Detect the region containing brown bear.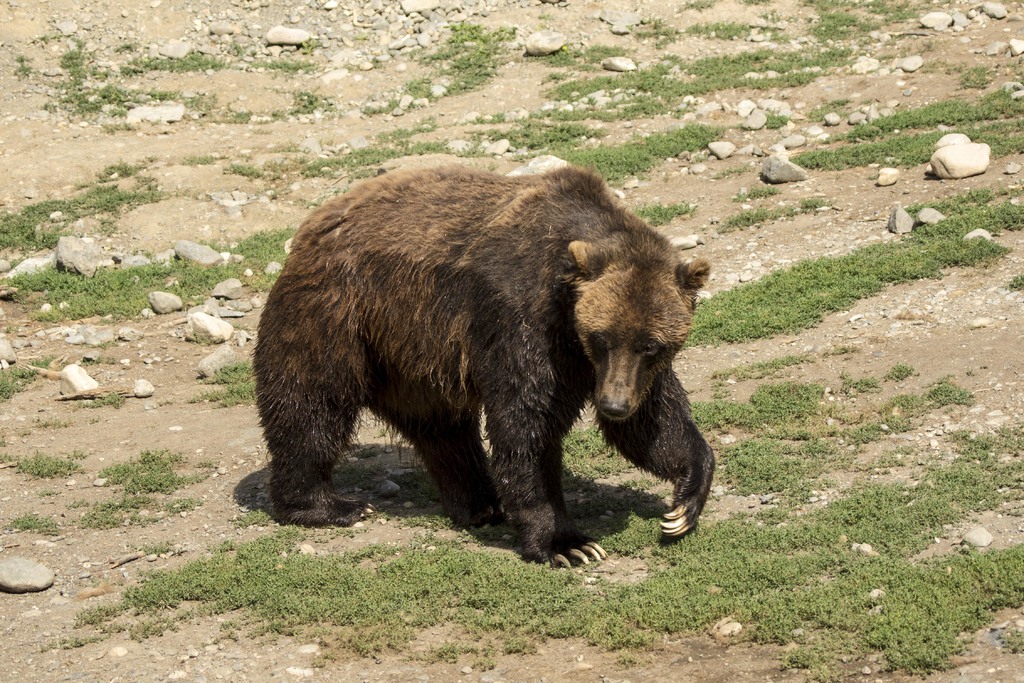
crop(248, 161, 716, 572).
